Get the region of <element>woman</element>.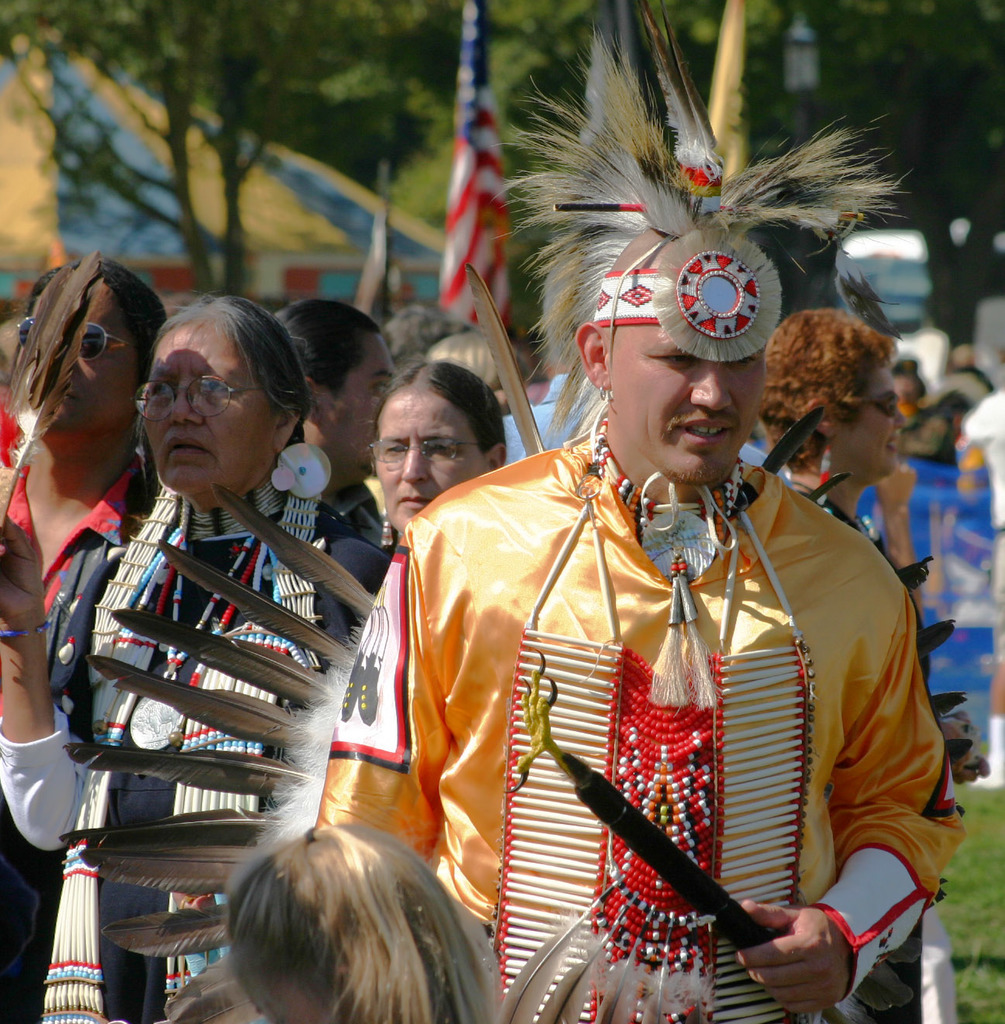
box(774, 315, 931, 1023).
